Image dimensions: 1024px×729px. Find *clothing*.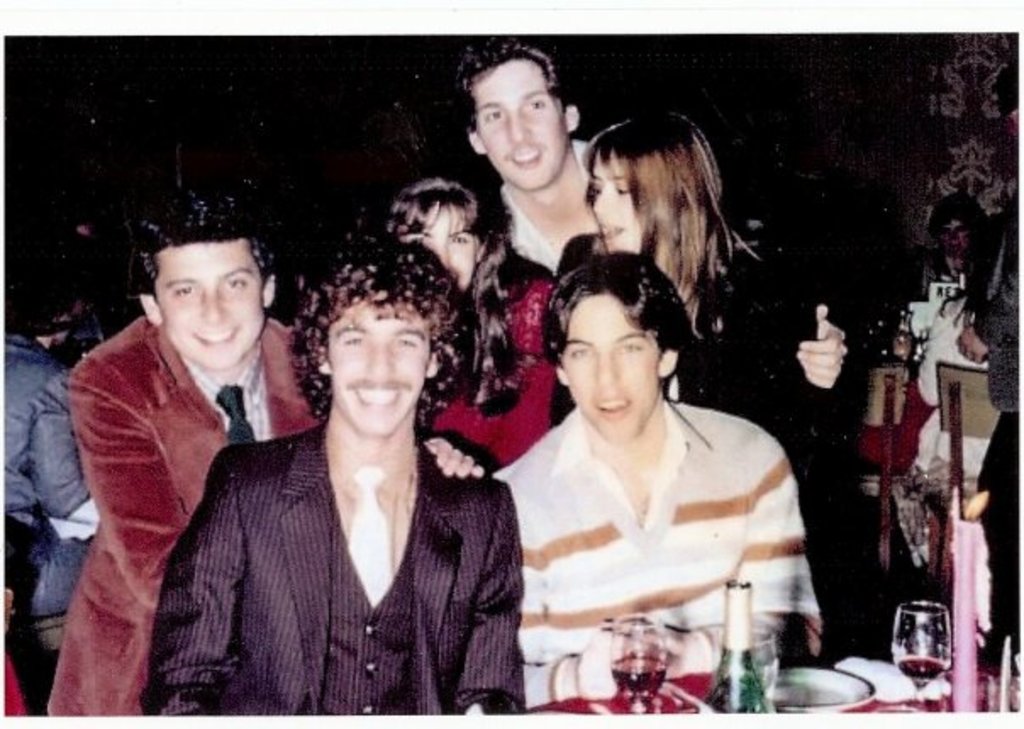
(37, 320, 310, 722).
